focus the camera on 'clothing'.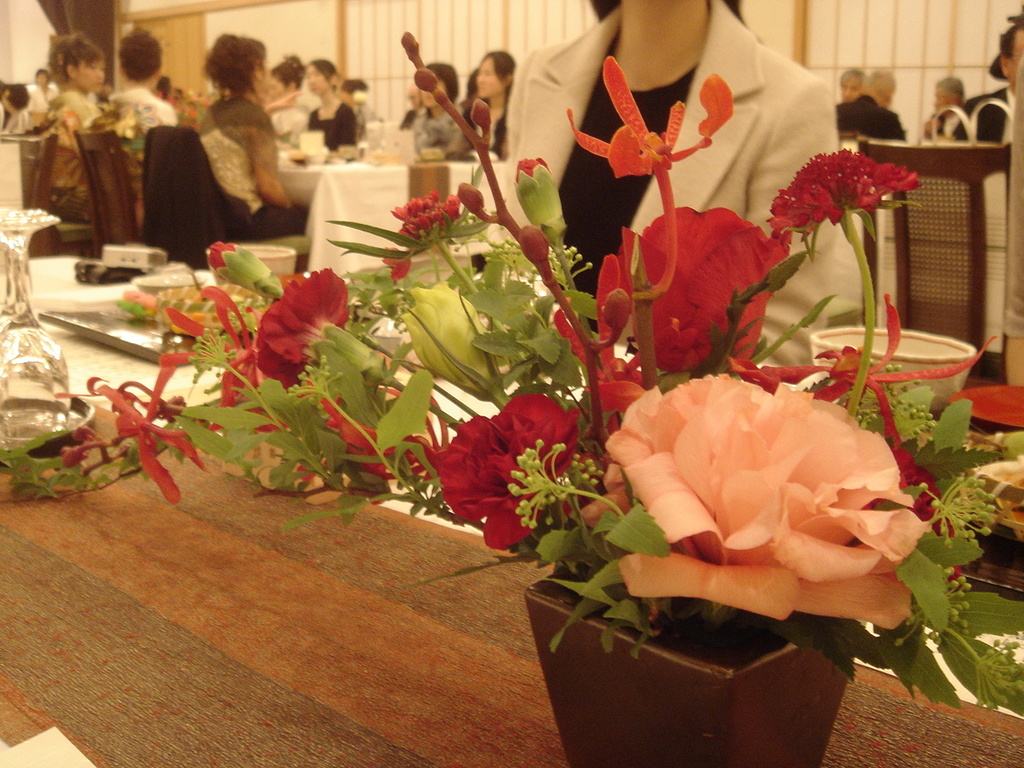
Focus region: locate(308, 98, 358, 149).
